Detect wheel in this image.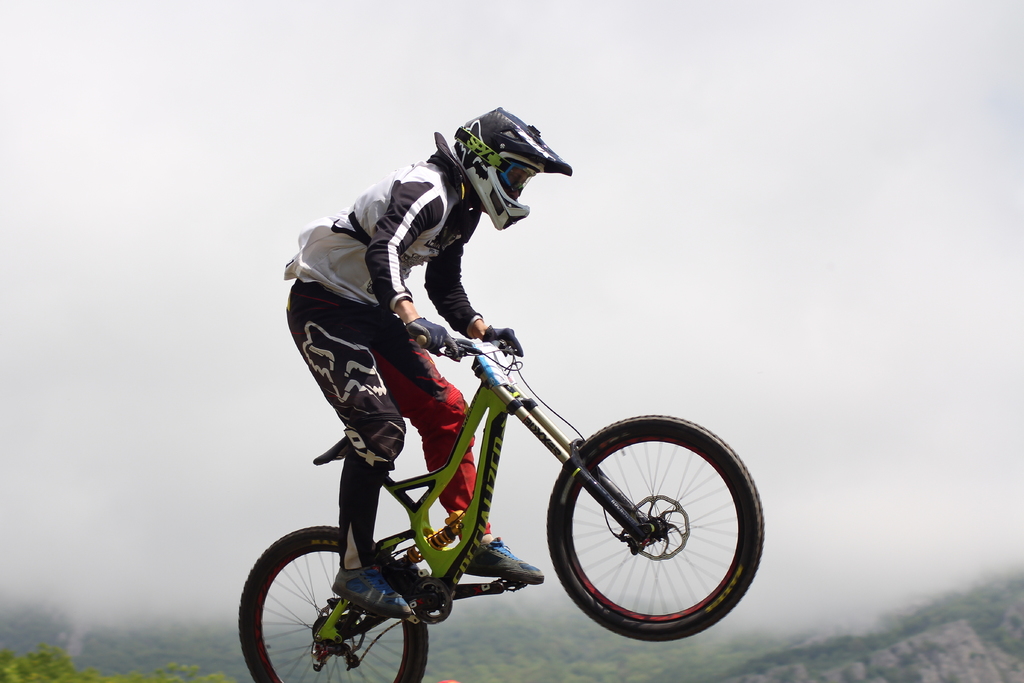
Detection: <region>232, 520, 429, 682</region>.
